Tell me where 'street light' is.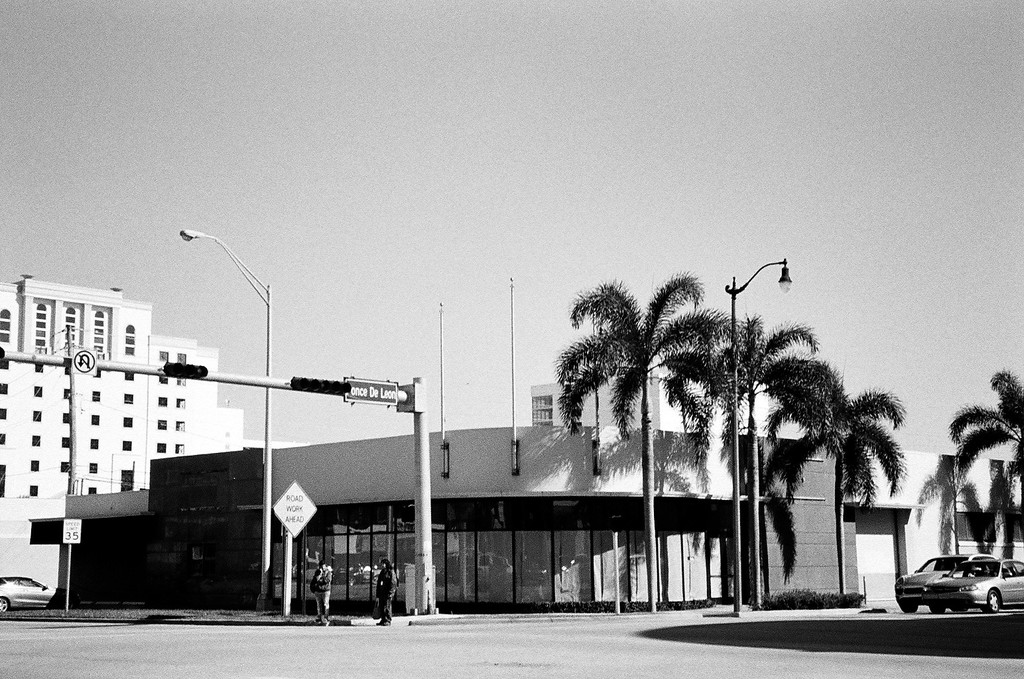
'street light' is at locate(171, 218, 282, 609).
